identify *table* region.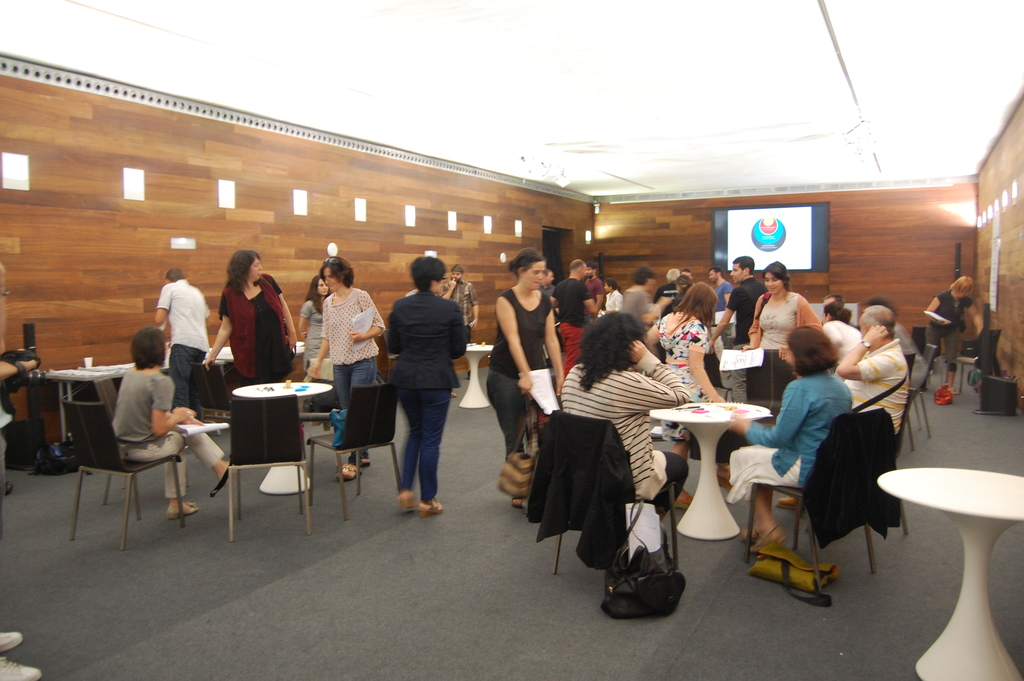
Region: <box>36,350,131,404</box>.
